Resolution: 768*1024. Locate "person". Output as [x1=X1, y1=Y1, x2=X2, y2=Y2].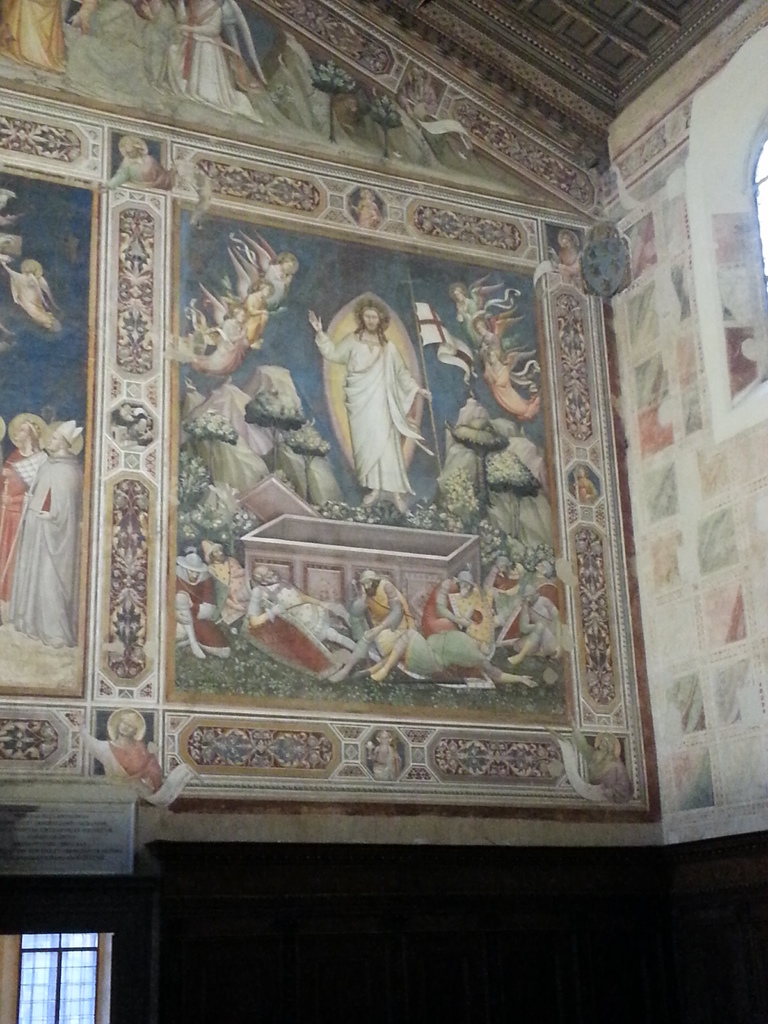
[x1=425, y1=564, x2=497, y2=659].
